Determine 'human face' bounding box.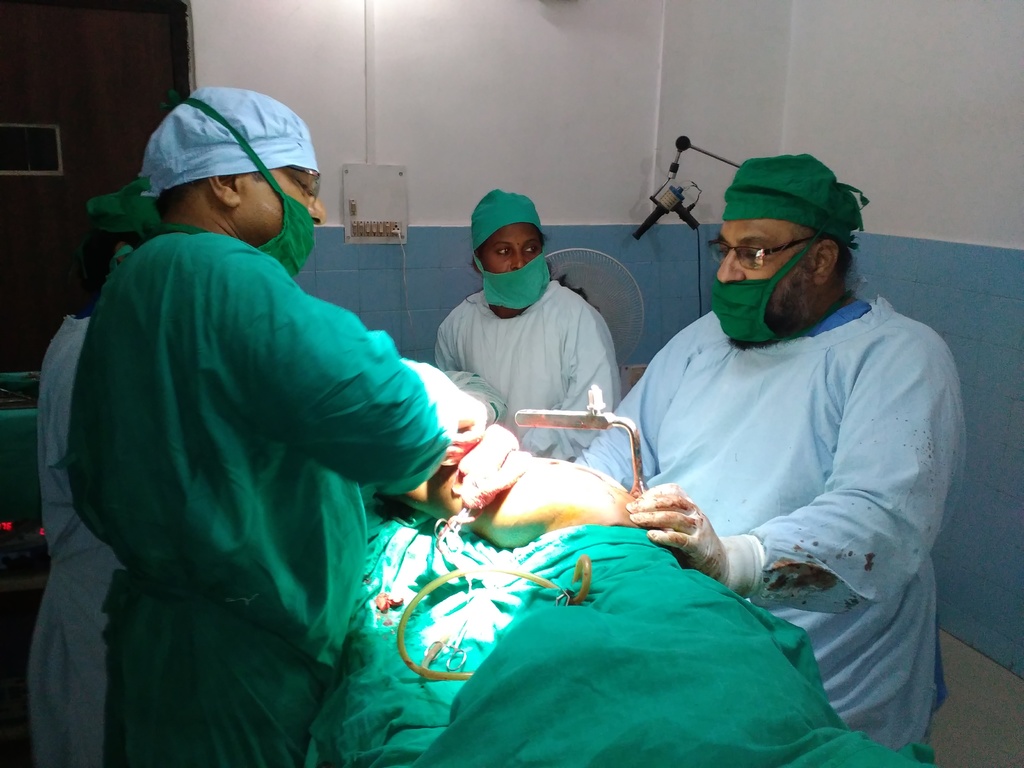
Determined: box(241, 165, 321, 243).
